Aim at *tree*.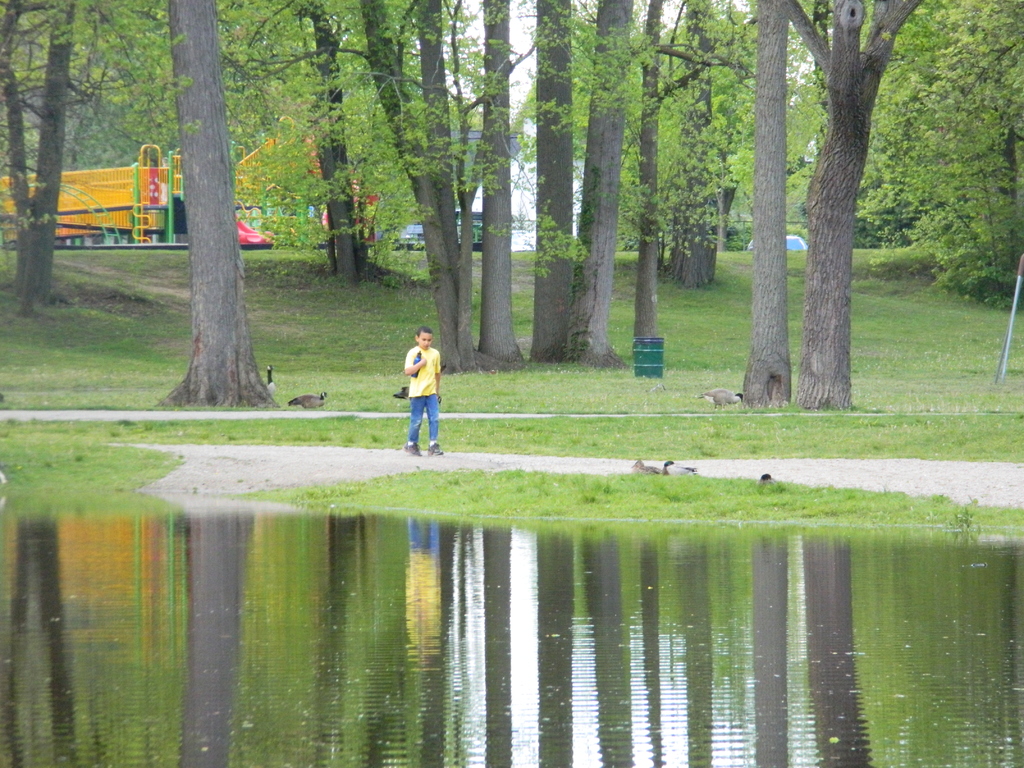
Aimed at [left=842, top=0, right=1023, bottom=321].
